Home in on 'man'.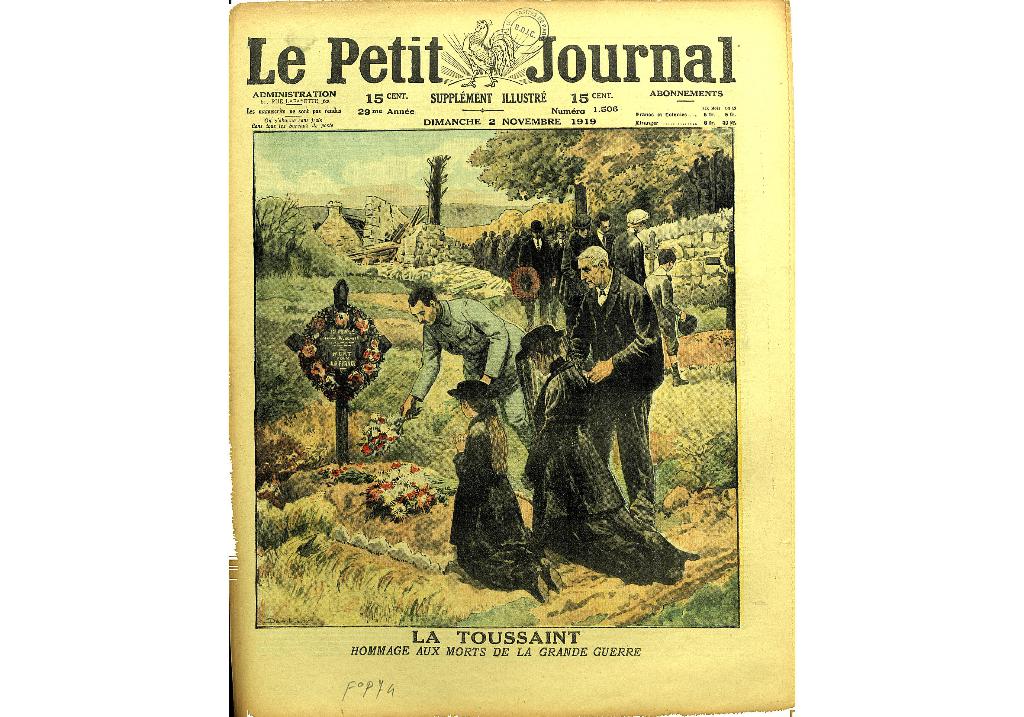
Homed in at l=563, t=218, r=595, b=319.
